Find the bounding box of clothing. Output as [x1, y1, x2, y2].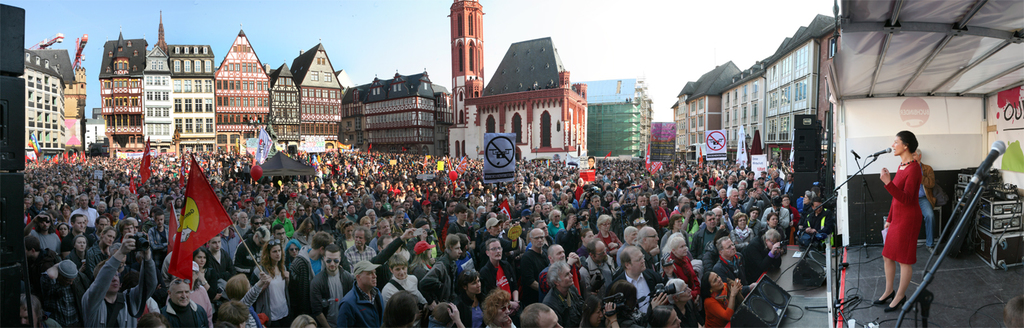
[85, 241, 108, 265].
